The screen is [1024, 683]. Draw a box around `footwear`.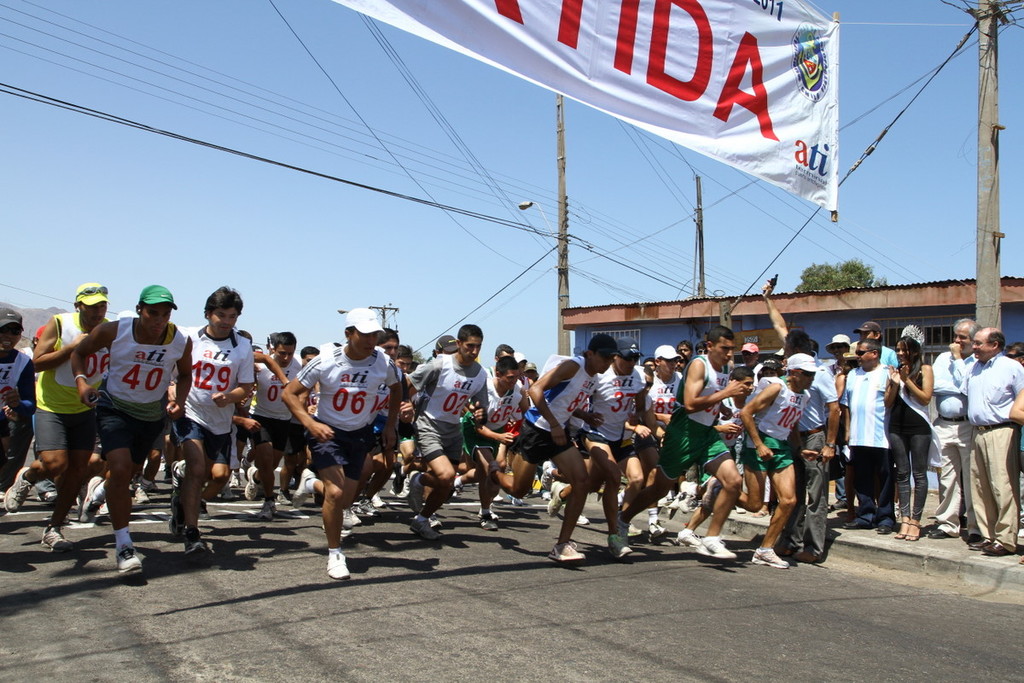
x1=200 y1=504 x2=210 y2=518.
